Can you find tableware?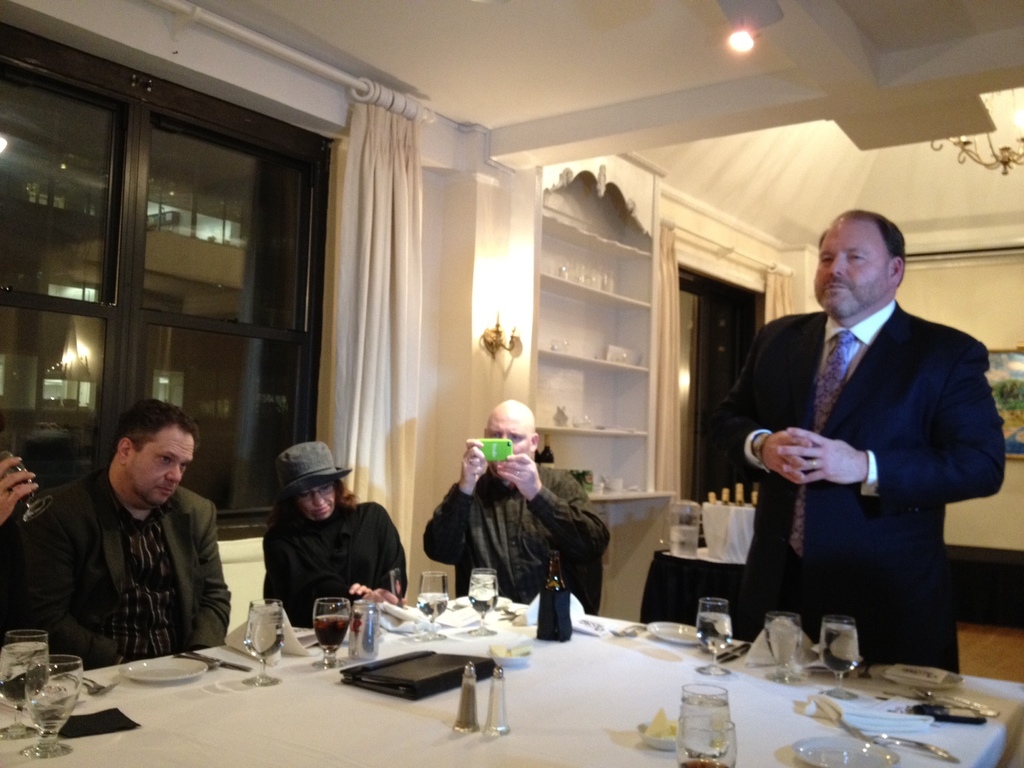
Yes, bounding box: crop(764, 608, 806, 682).
